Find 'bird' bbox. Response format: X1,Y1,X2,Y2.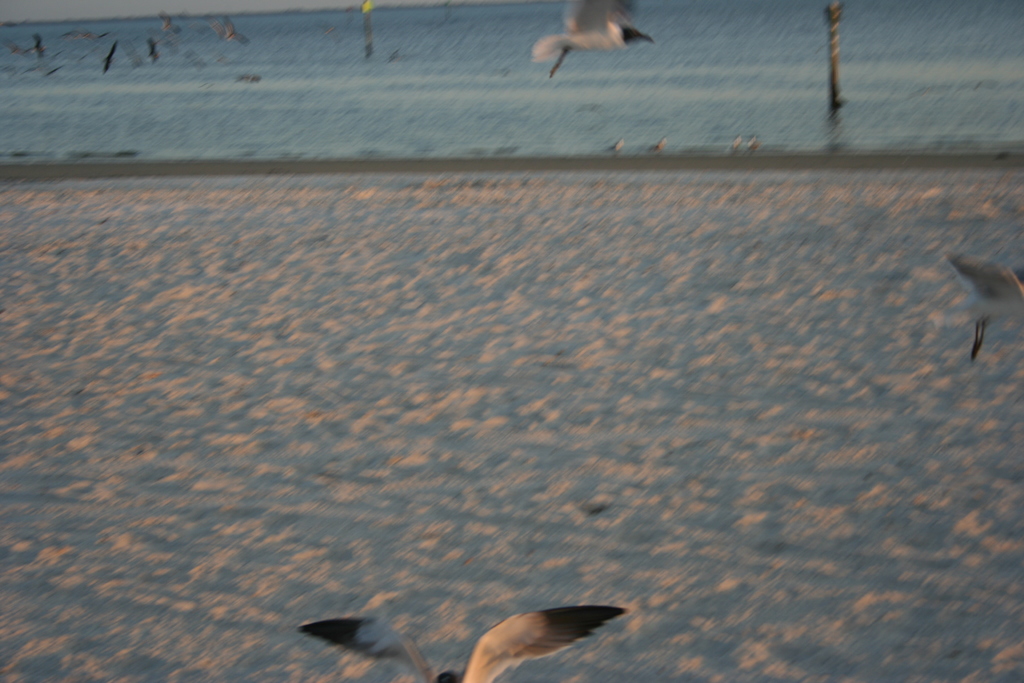
105,44,122,72.
